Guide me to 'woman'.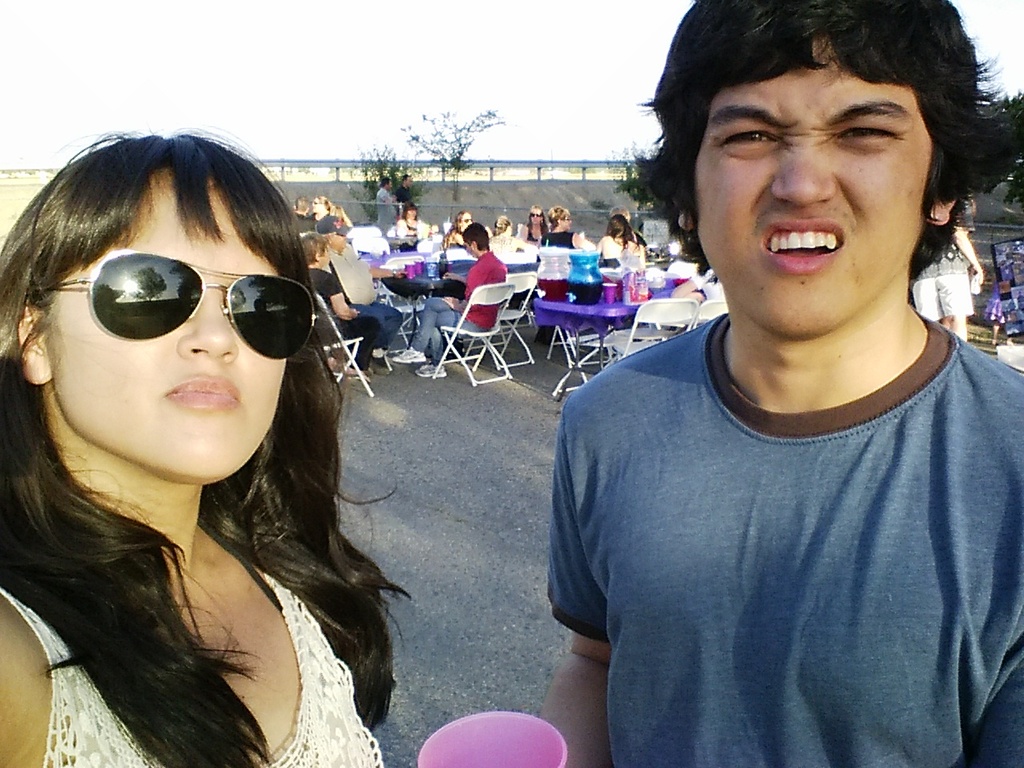
Guidance: bbox(308, 196, 332, 222).
